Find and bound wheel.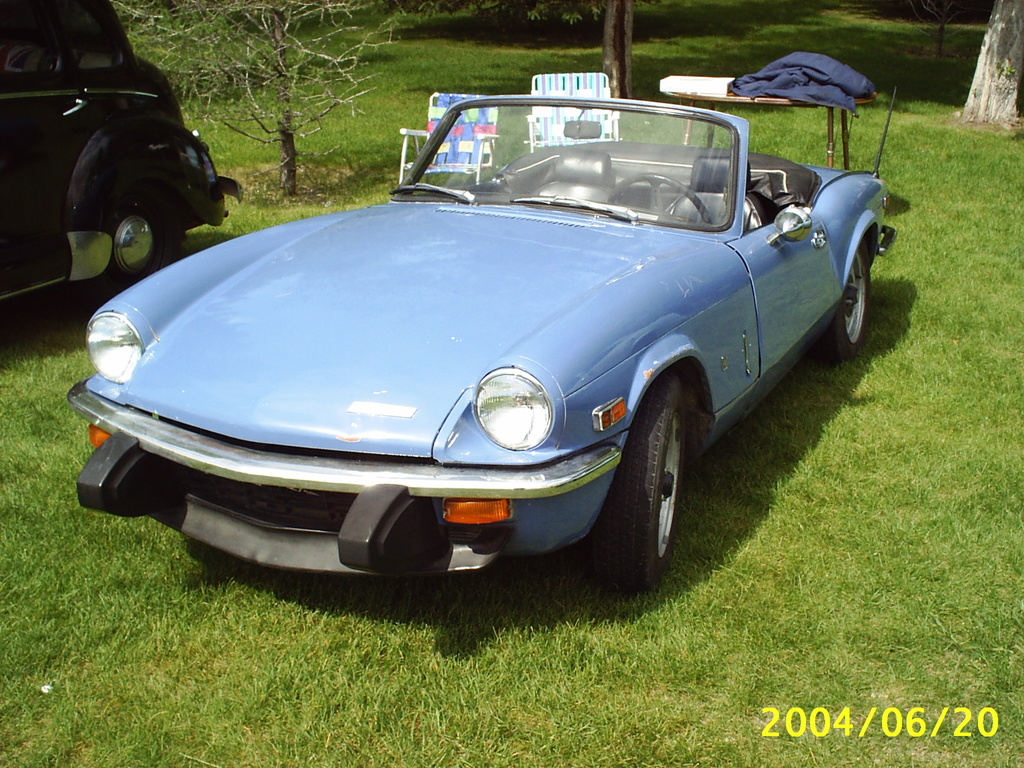
Bound: bbox=(817, 246, 875, 357).
